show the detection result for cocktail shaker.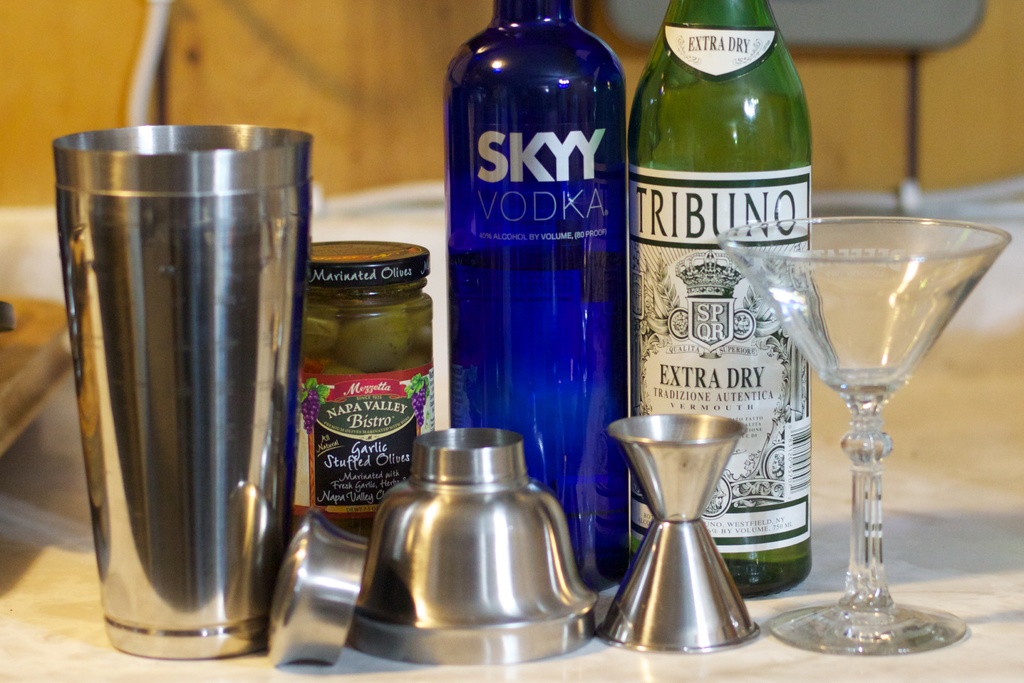
bbox=(49, 120, 367, 668).
